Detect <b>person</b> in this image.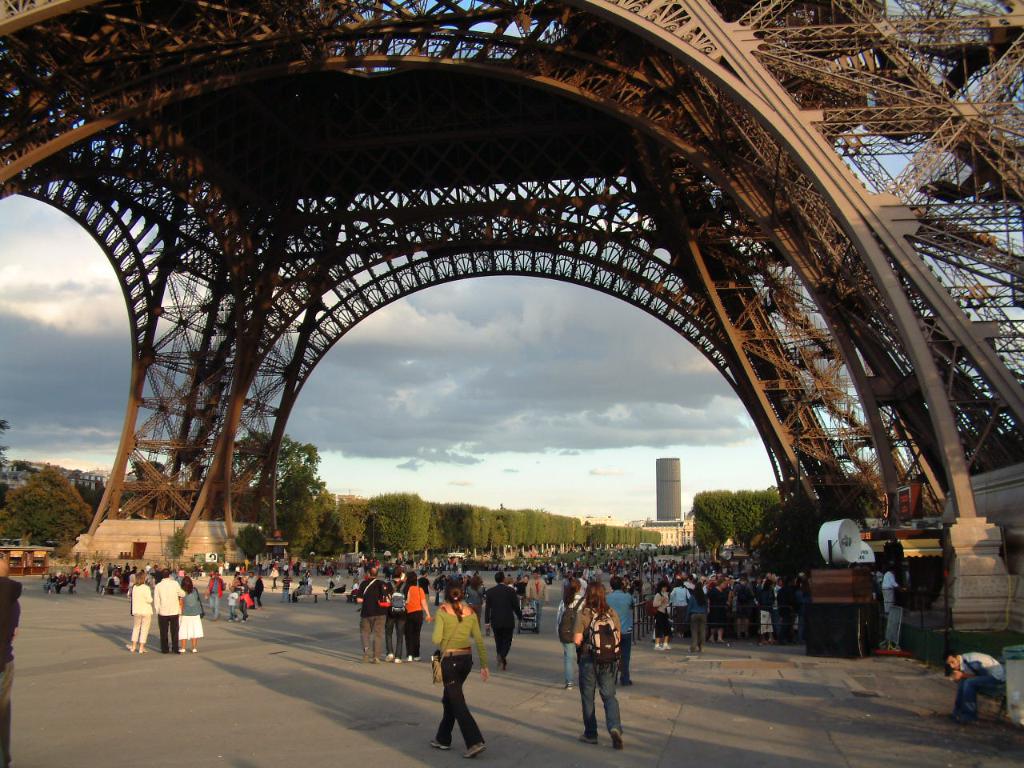
Detection: 686,570,707,646.
